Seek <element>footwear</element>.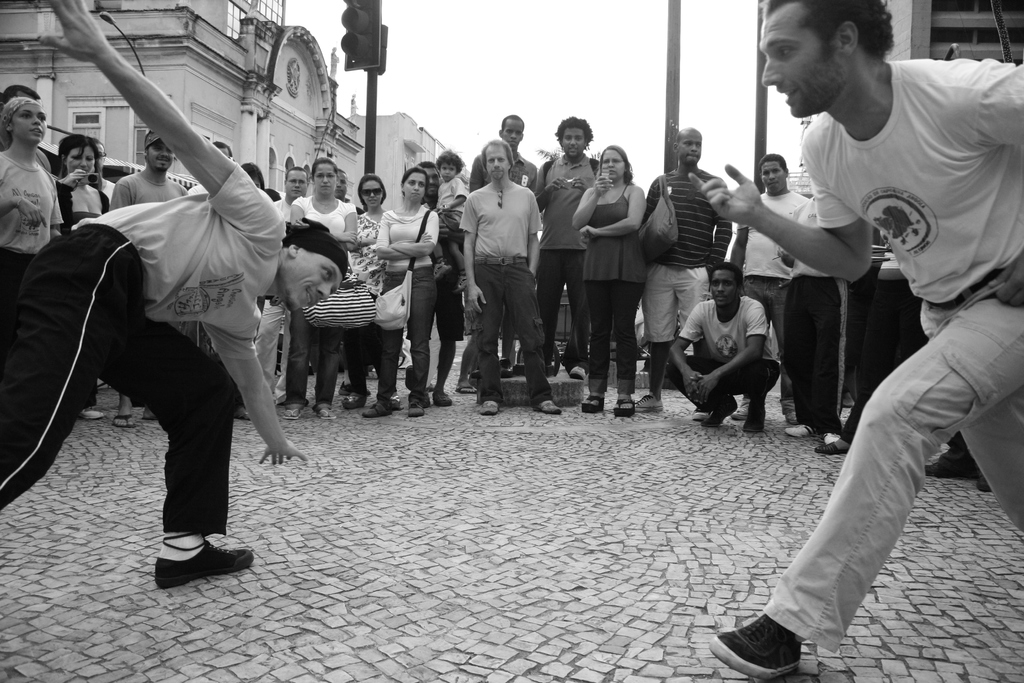
rect(340, 381, 370, 398).
